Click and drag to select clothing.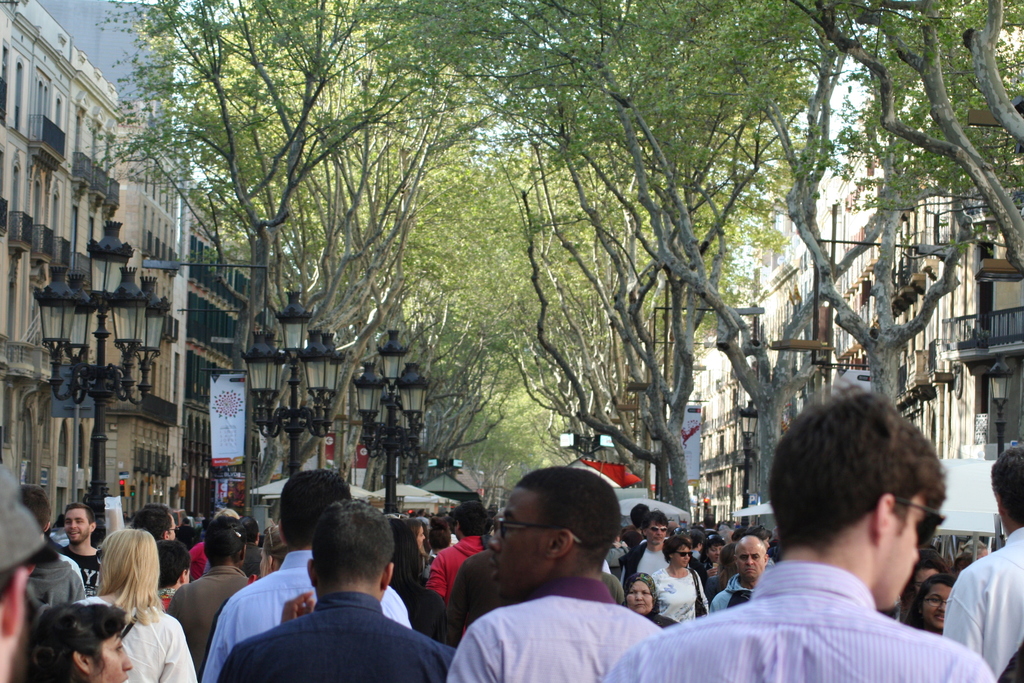
Selection: x1=19, y1=551, x2=86, y2=625.
